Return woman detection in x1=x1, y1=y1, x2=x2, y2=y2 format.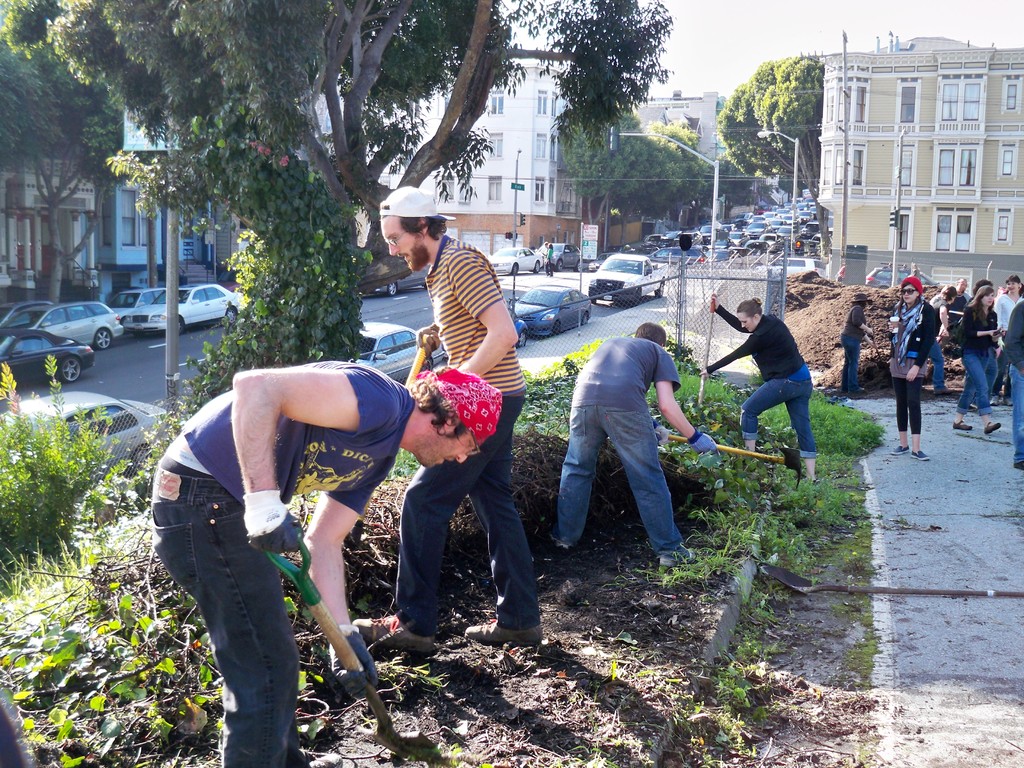
x1=691, y1=287, x2=821, y2=490.
